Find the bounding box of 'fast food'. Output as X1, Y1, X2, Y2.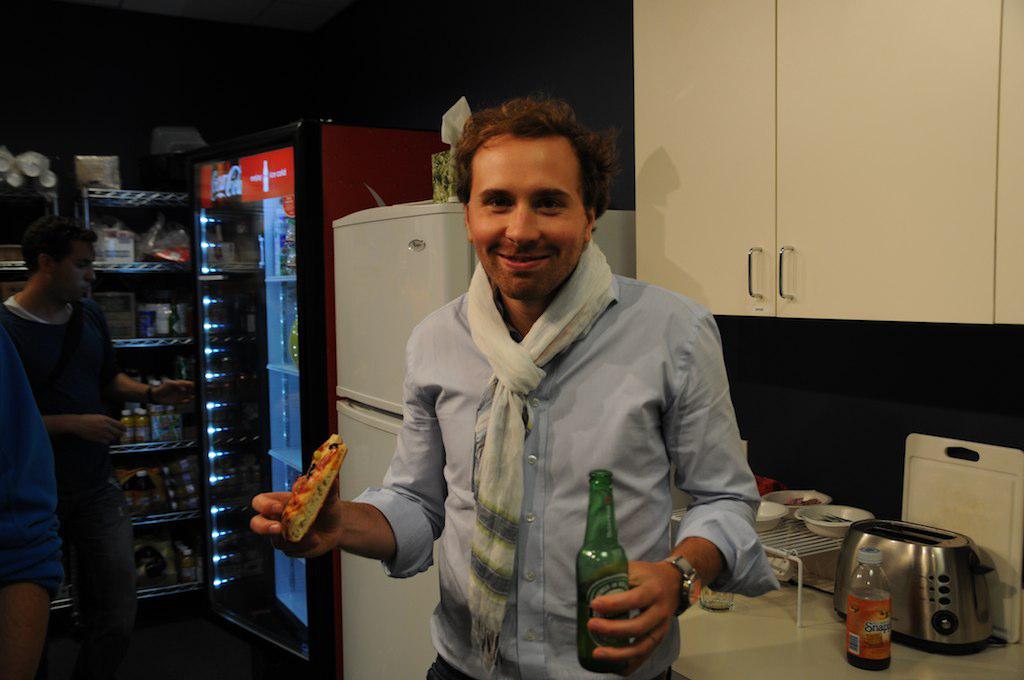
265, 448, 351, 562.
